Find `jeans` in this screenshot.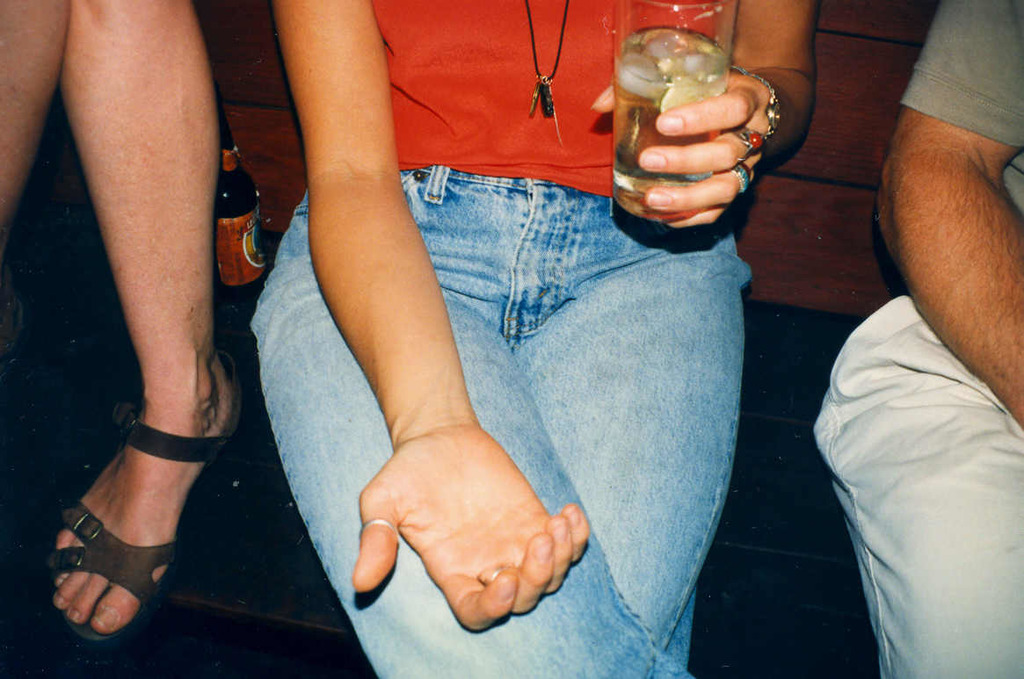
The bounding box for `jeans` is [x1=368, y1=125, x2=726, y2=631].
